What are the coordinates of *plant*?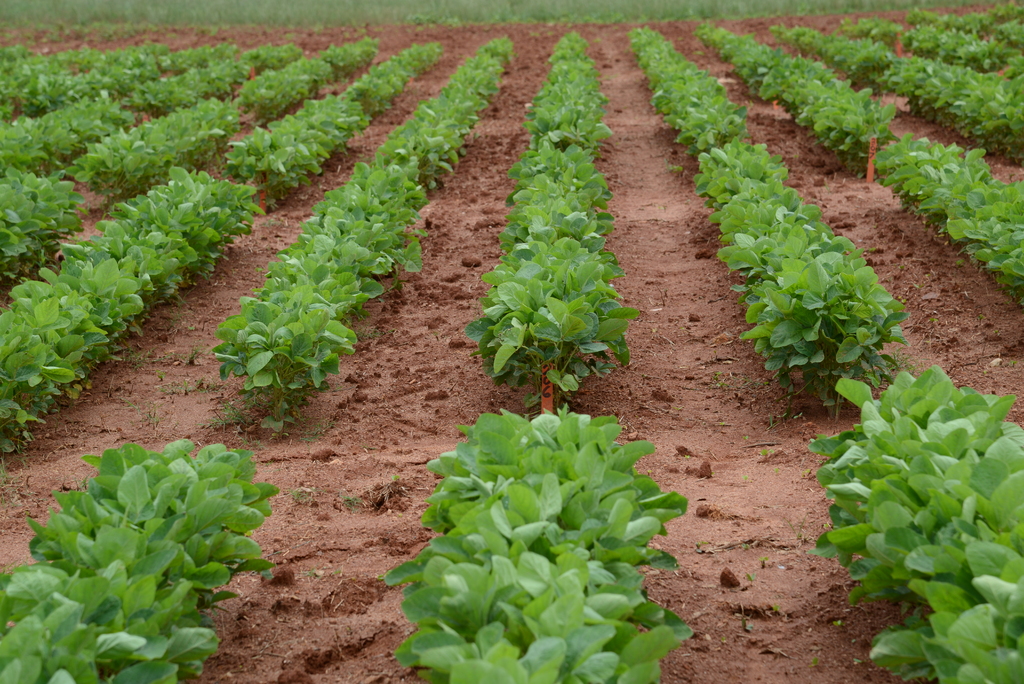
996,18,1016,49.
